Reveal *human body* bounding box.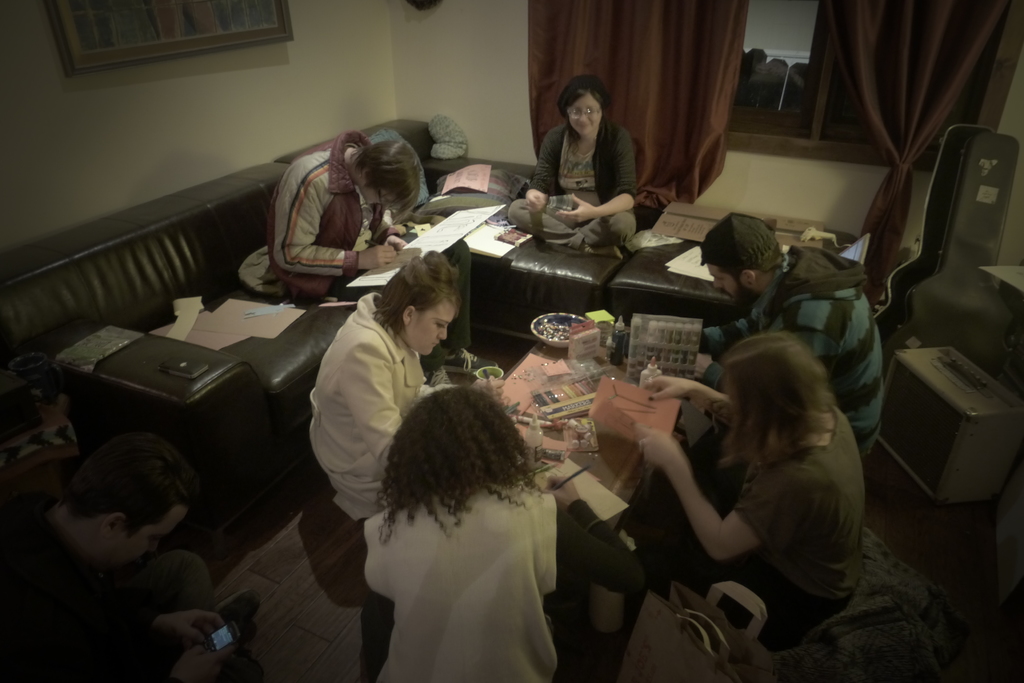
Revealed: (307,290,505,530).
